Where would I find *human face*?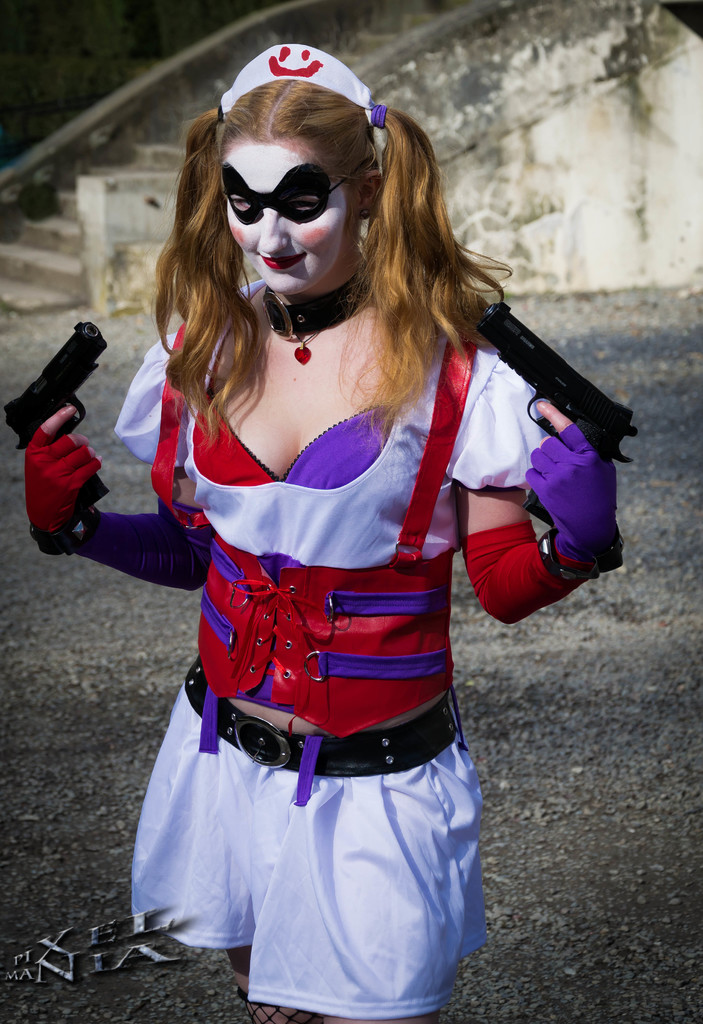
At pyautogui.locateOnScreen(225, 147, 364, 299).
